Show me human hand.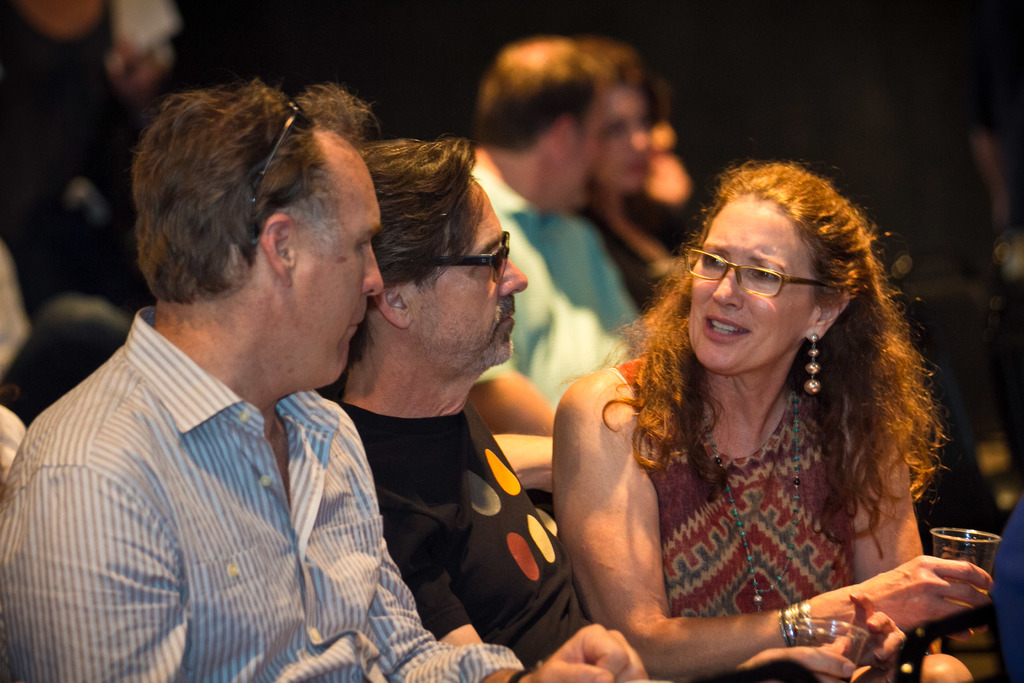
human hand is here: x1=531 y1=618 x2=653 y2=682.
